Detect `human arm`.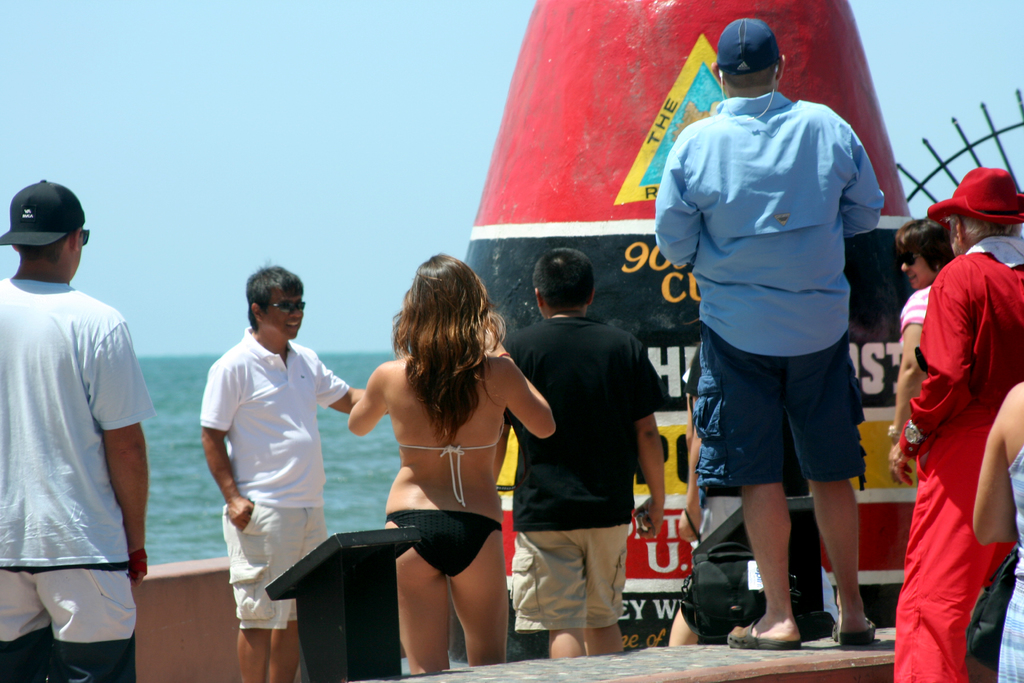
Detected at {"left": 893, "top": 265, "right": 974, "bottom": 489}.
